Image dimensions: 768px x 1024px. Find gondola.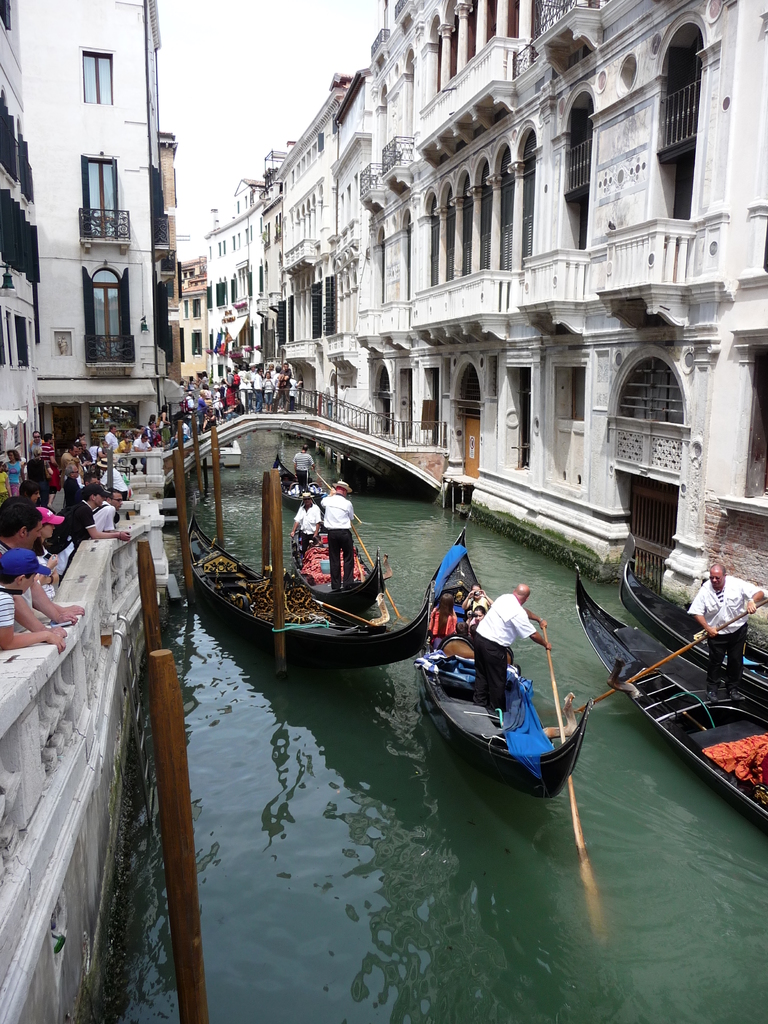
BBox(247, 434, 335, 518).
